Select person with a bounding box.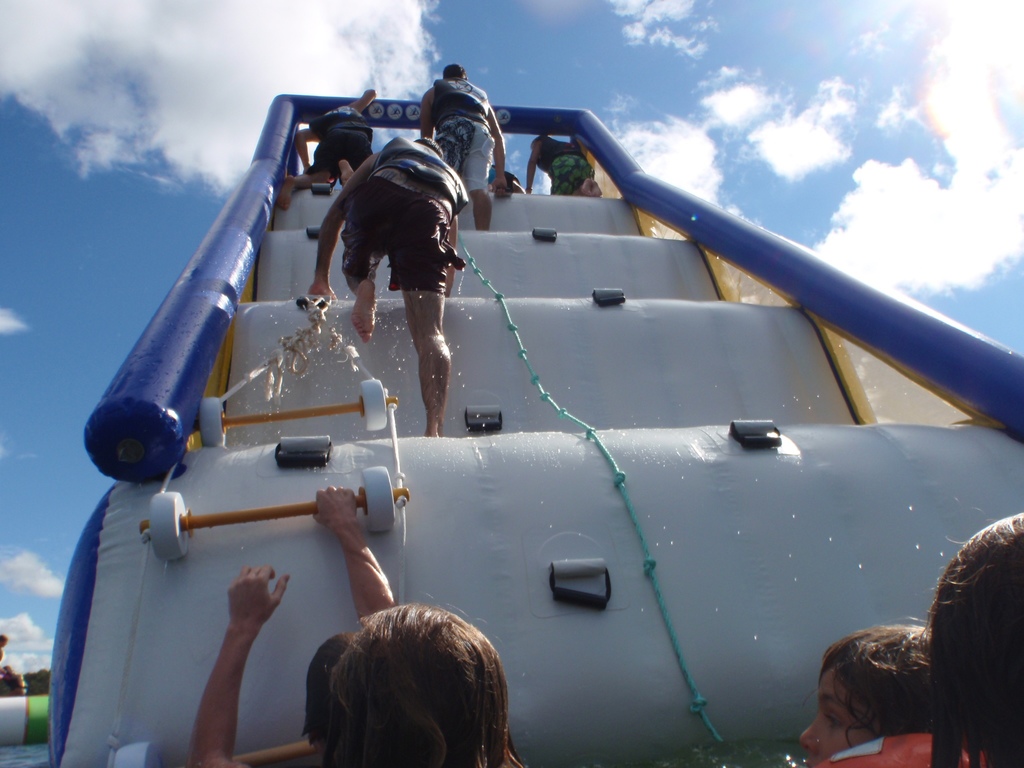
x1=492, y1=166, x2=532, y2=196.
